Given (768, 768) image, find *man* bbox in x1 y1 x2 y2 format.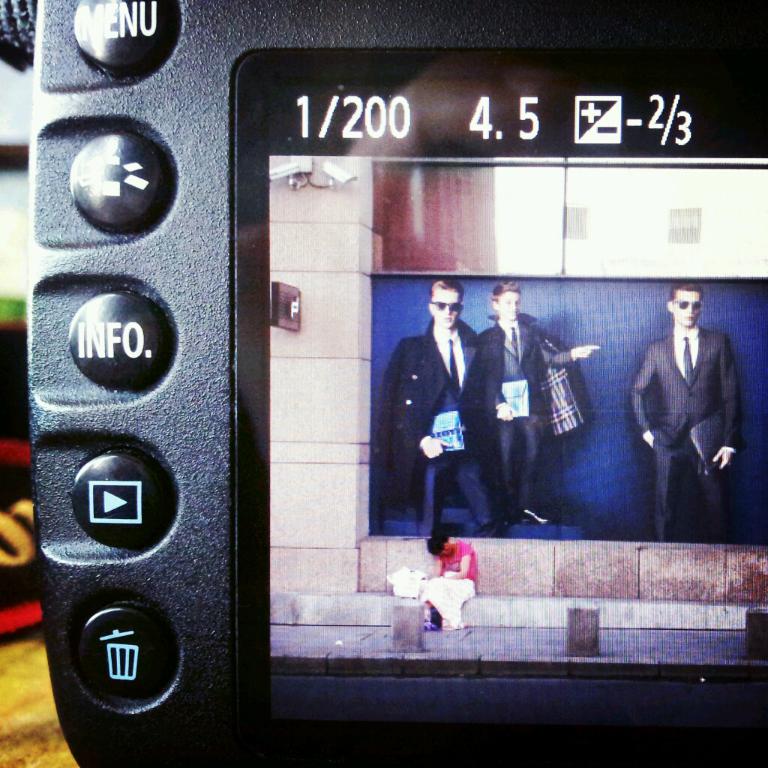
470 269 601 518.
